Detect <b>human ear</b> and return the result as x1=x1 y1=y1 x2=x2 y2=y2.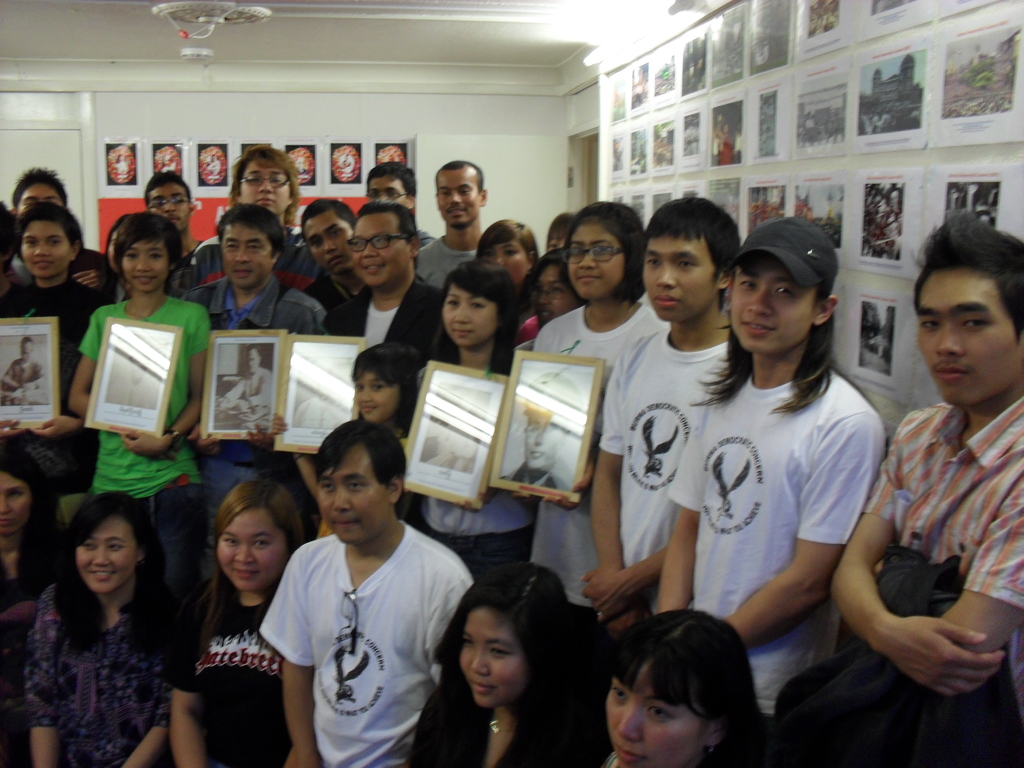
x1=234 y1=189 x2=243 y2=201.
